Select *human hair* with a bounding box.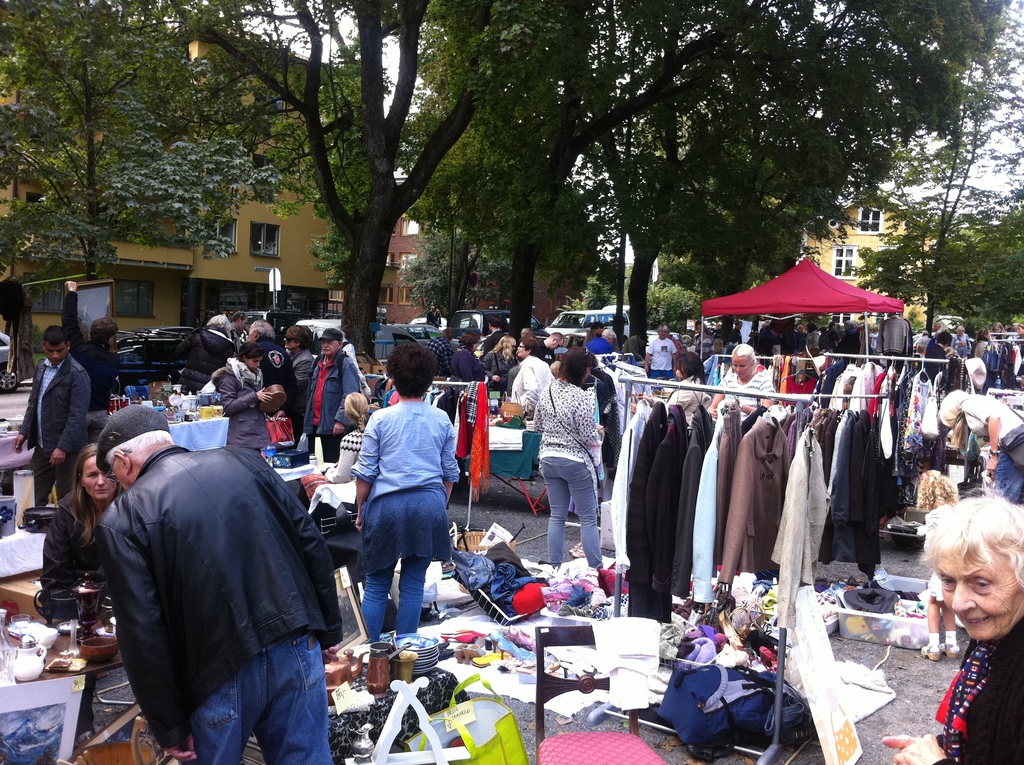
88,318,116,349.
